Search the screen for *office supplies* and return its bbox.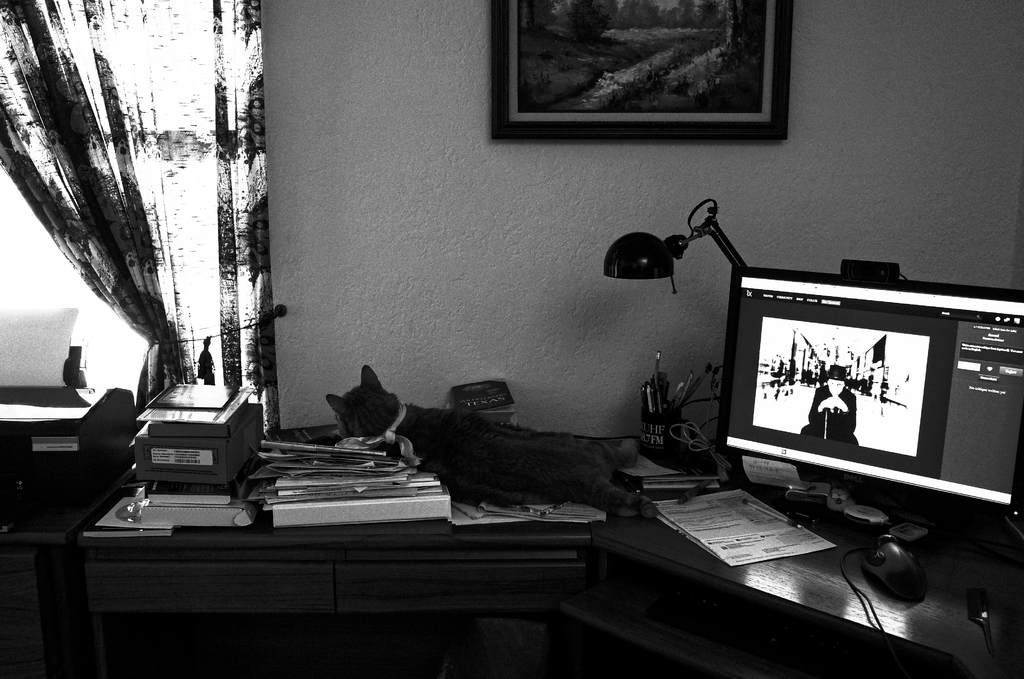
Found: bbox=[117, 492, 255, 531].
